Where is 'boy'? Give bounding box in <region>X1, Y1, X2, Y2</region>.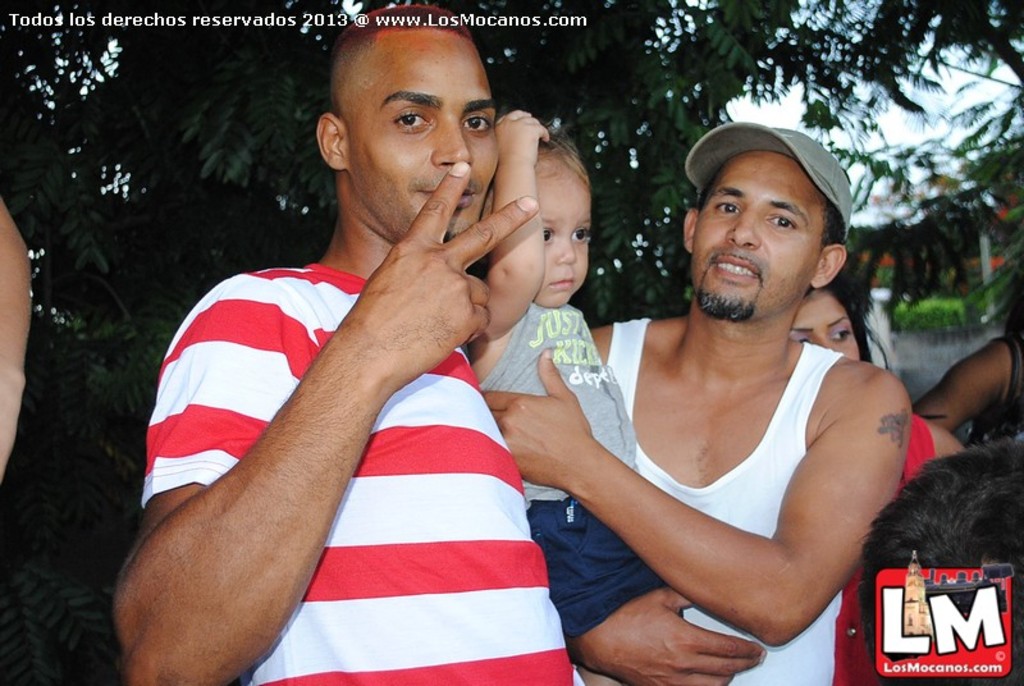
<region>462, 102, 680, 685</region>.
